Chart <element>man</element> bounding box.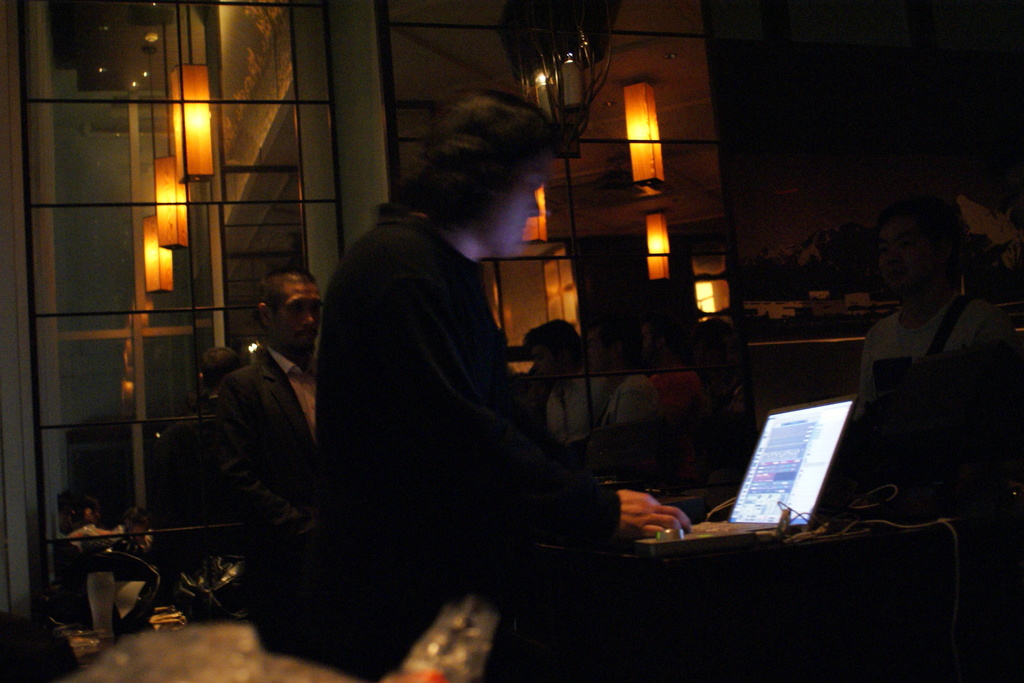
Charted: <box>851,193,1016,425</box>.
